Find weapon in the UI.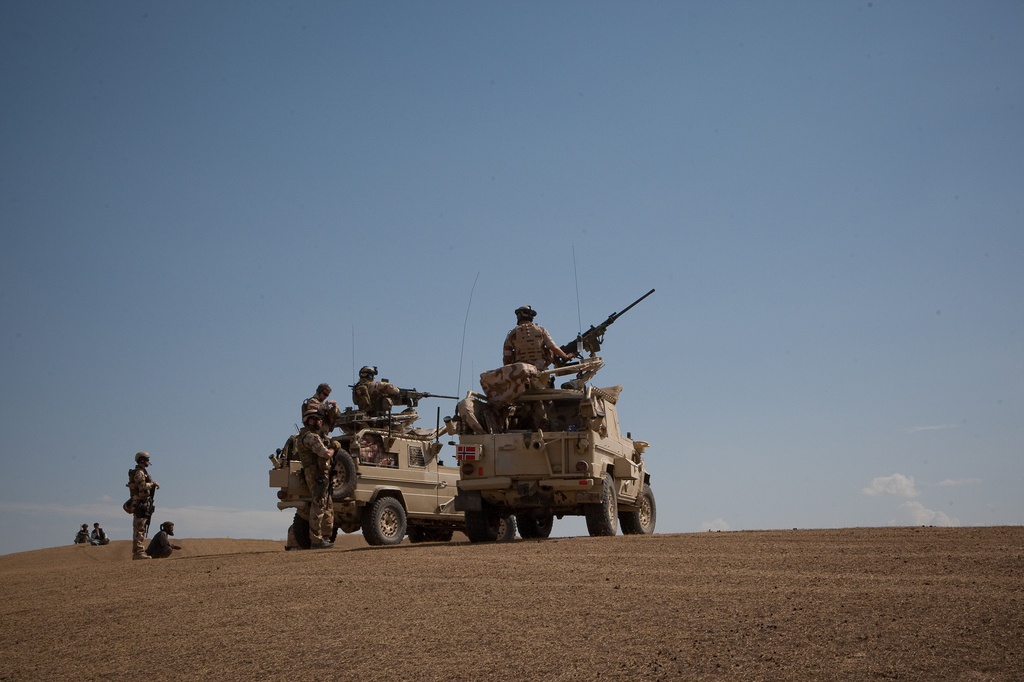
UI element at 383 381 463 416.
